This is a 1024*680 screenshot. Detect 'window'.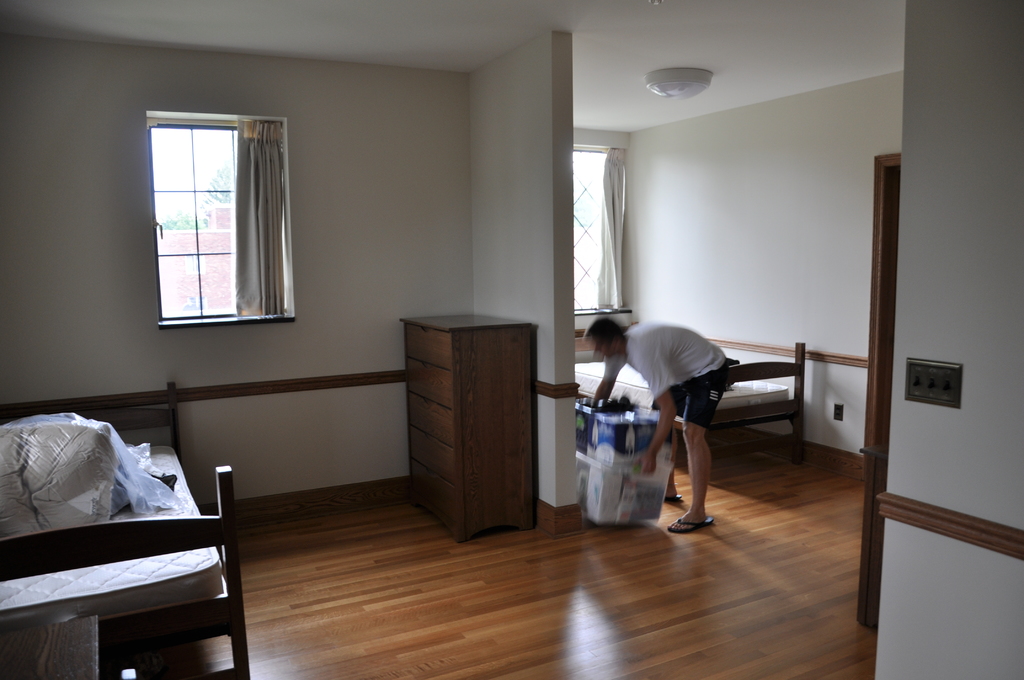
565 144 637 323.
